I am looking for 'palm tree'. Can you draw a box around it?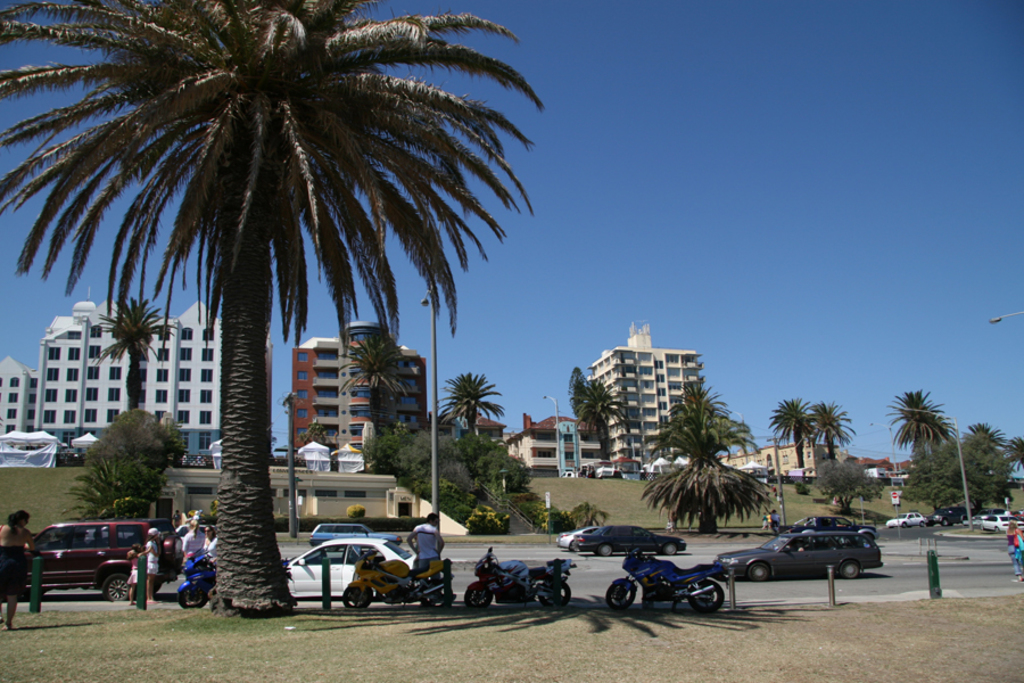
Sure, the bounding box is [572, 367, 628, 470].
